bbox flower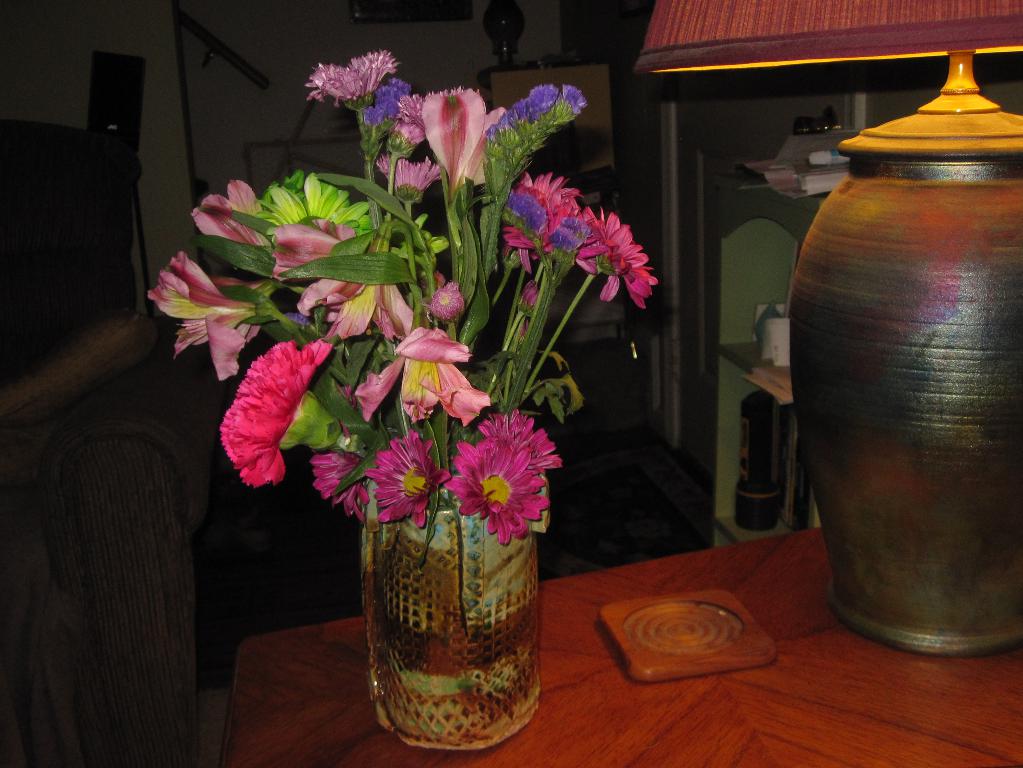
309, 447, 376, 524
